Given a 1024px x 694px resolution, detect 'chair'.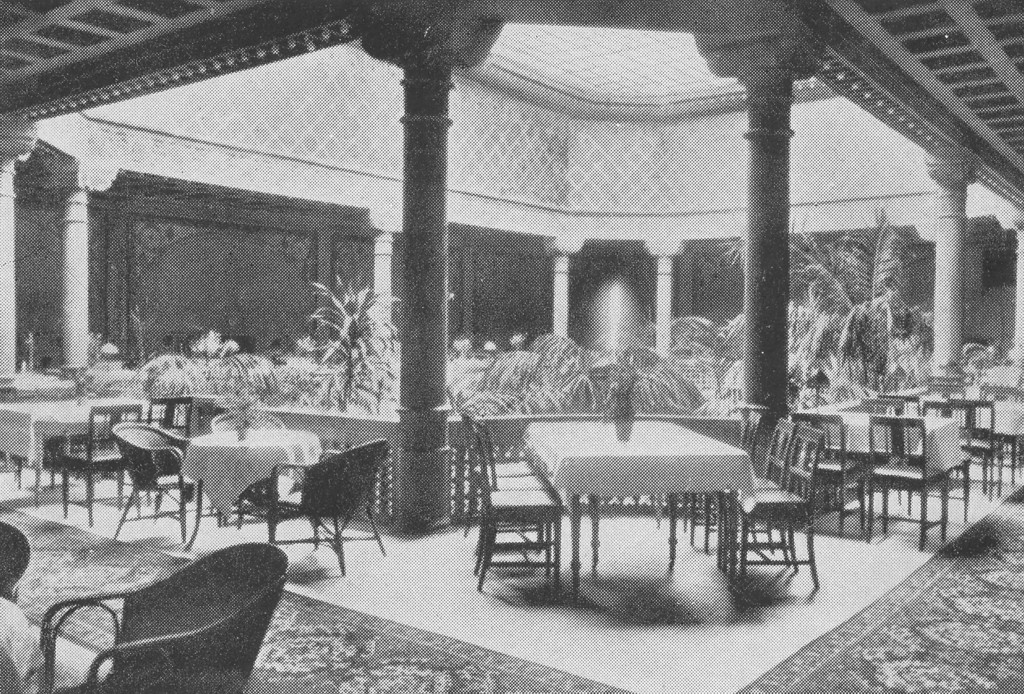
x1=53, y1=402, x2=138, y2=520.
